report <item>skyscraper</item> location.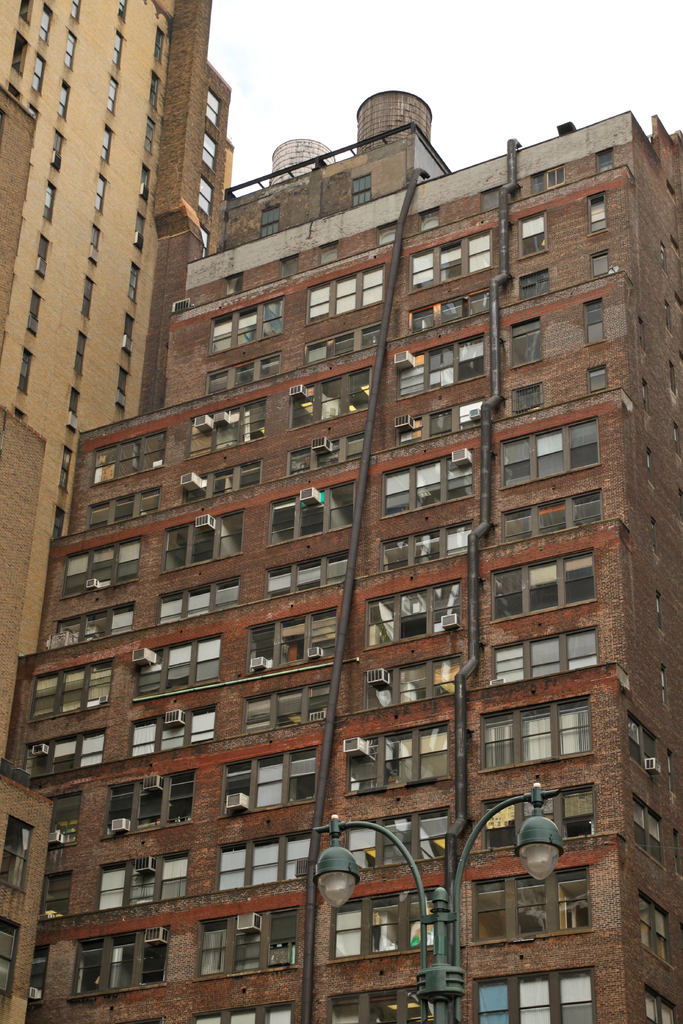
Report: select_region(0, 0, 246, 764).
